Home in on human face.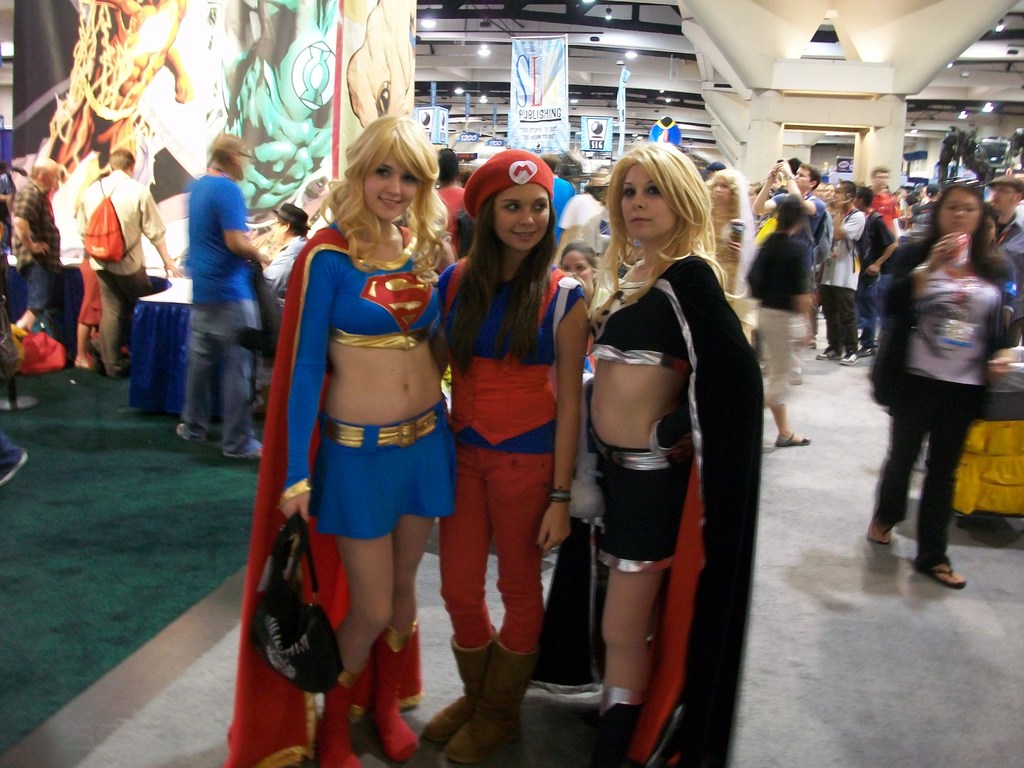
Homed in at [x1=796, y1=168, x2=812, y2=188].
